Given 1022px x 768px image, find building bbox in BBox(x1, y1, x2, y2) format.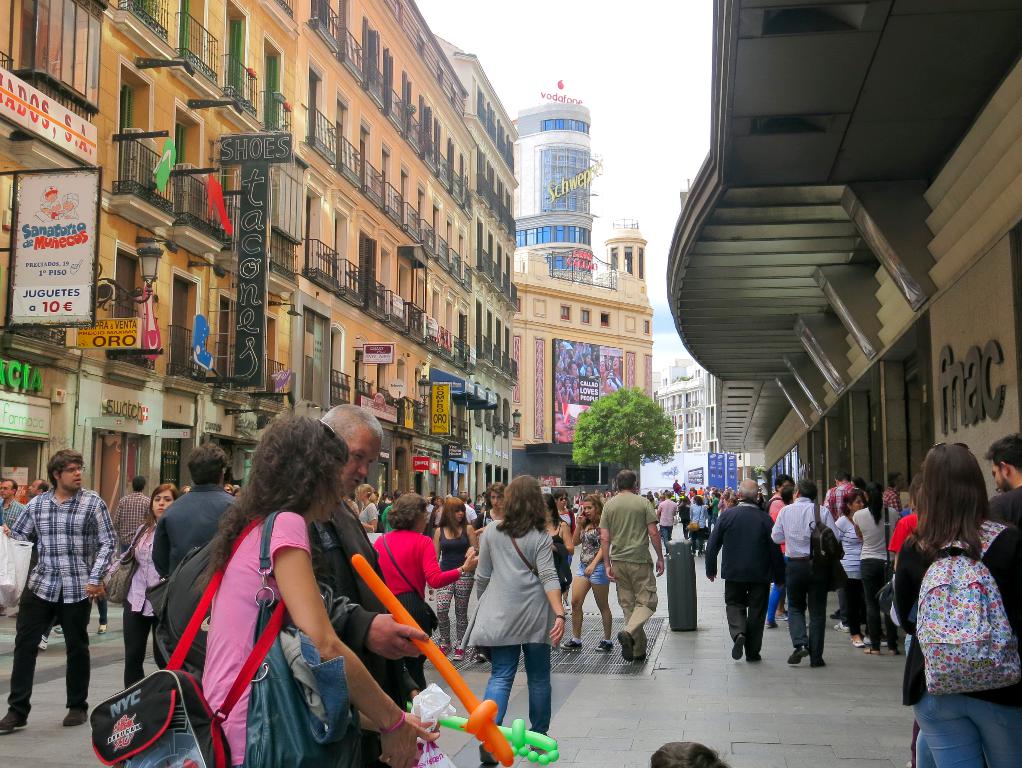
BBox(669, 0, 1021, 646).
